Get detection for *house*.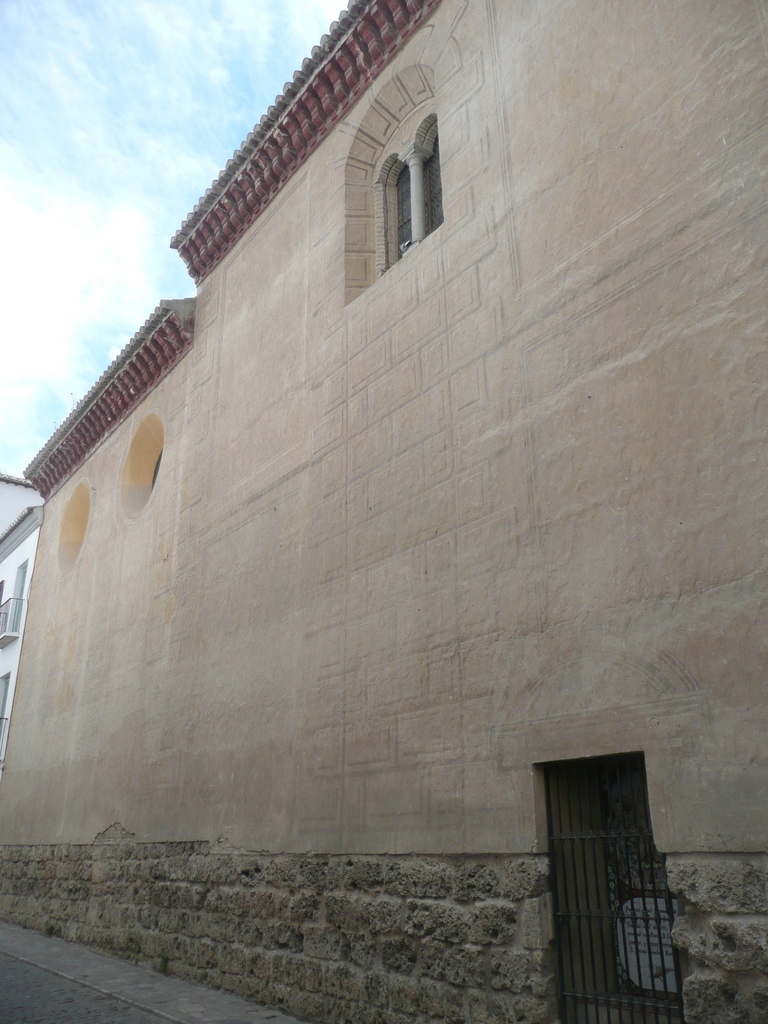
Detection: <bbox>0, 0, 767, 1023</bbox>.
